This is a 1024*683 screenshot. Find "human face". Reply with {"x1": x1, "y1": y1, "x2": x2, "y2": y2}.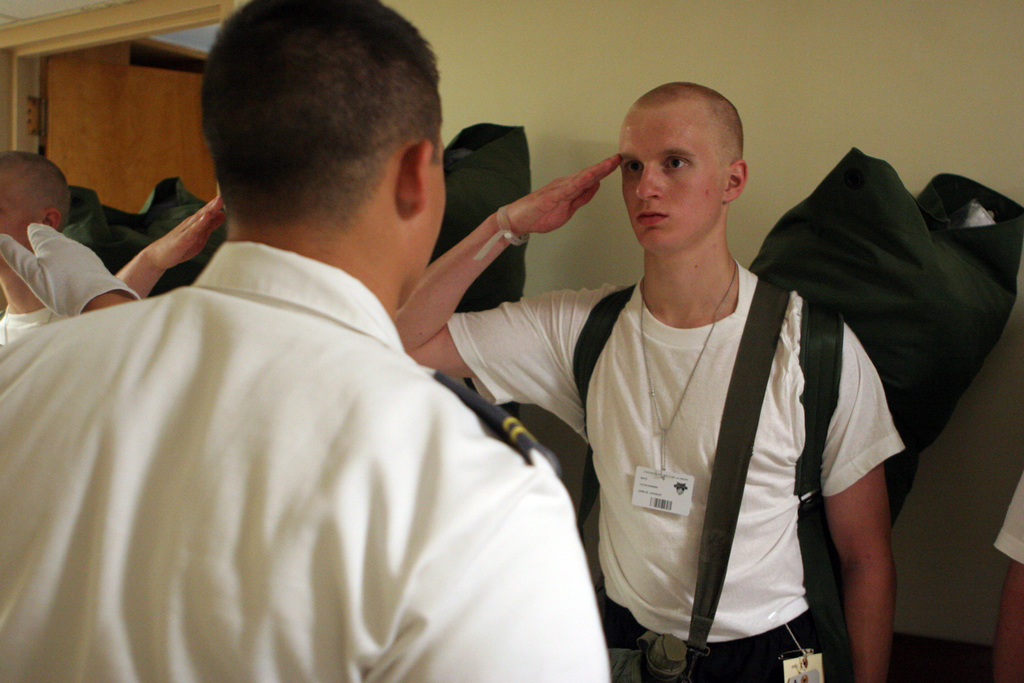
{"x1": 0, "y1": 169, "x2": 30, "y2": 274}.
